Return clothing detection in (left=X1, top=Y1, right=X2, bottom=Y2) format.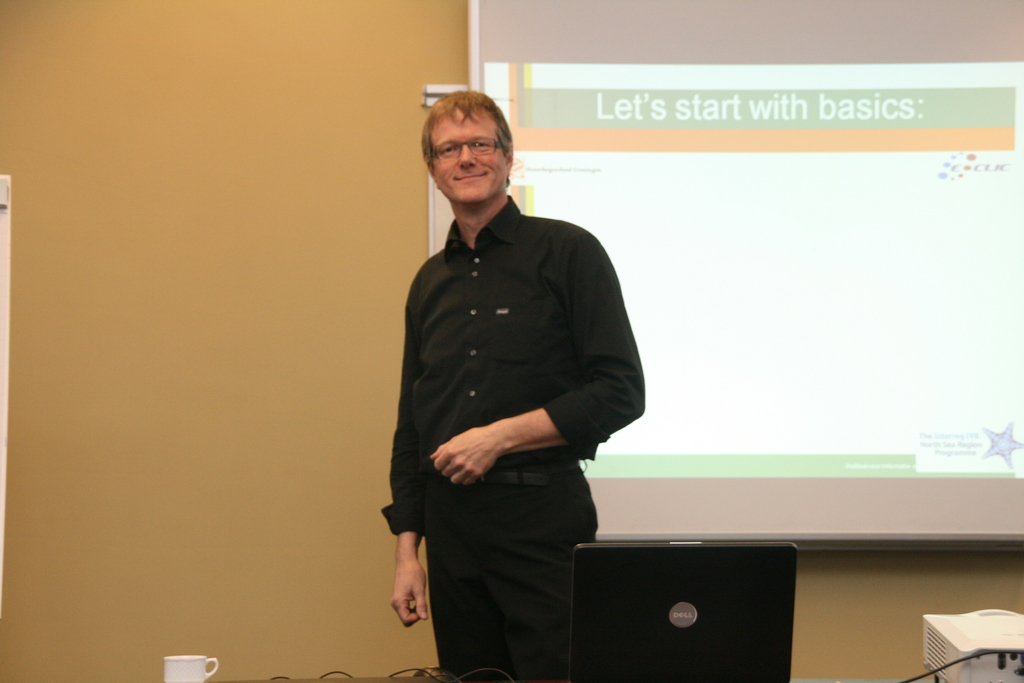
(left=379, top=197, right=644, bottom=682).
